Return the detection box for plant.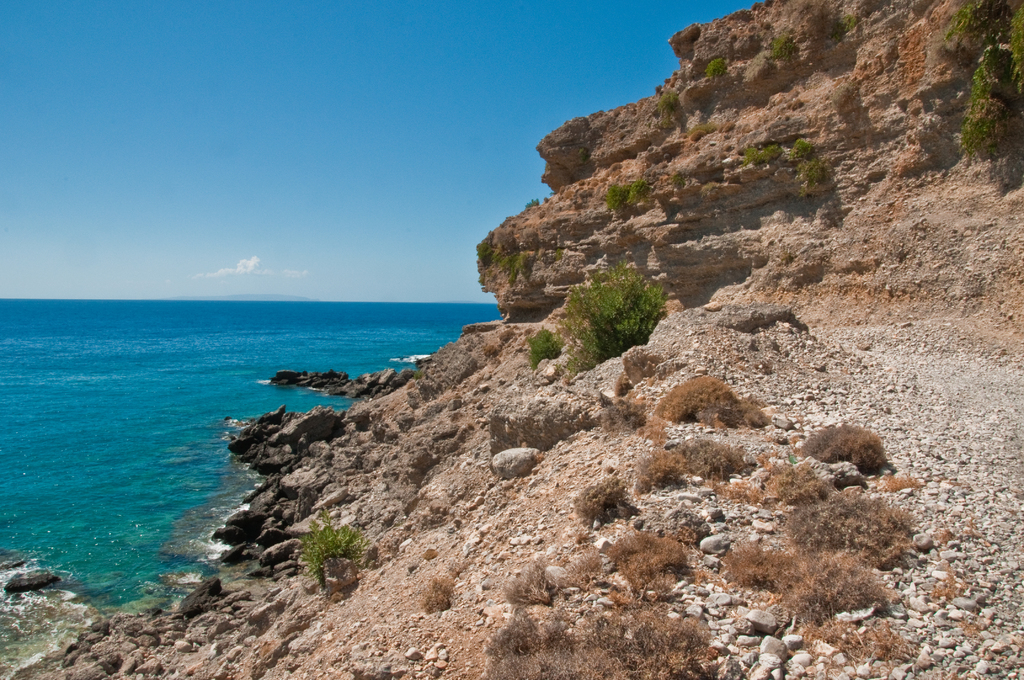
{"left": 564, "top": 542, "right": 610, "bottom": 582}.
